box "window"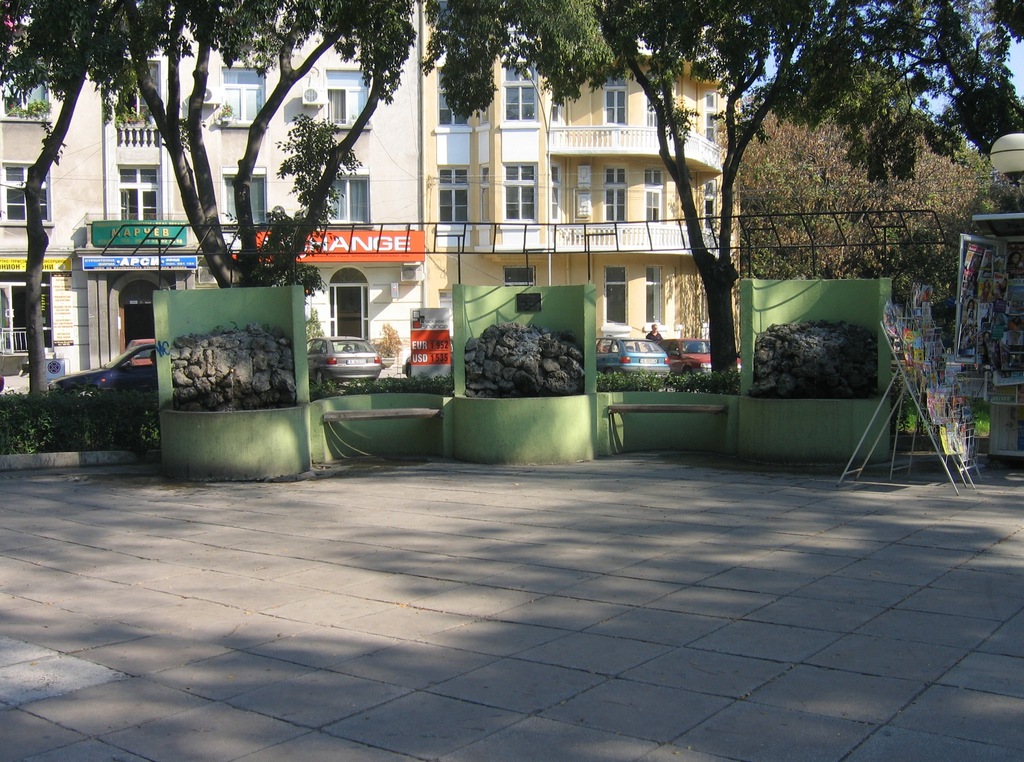
region(330, 70, 374, 120)
